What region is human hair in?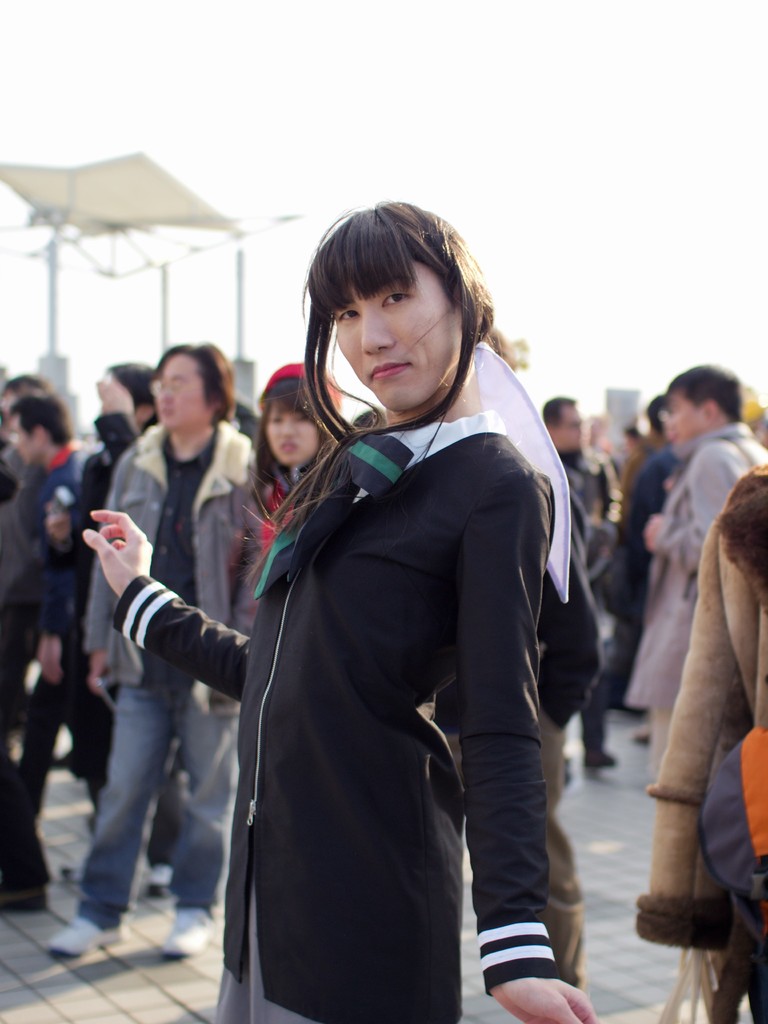
select_region(266, 382, 331, 442).
